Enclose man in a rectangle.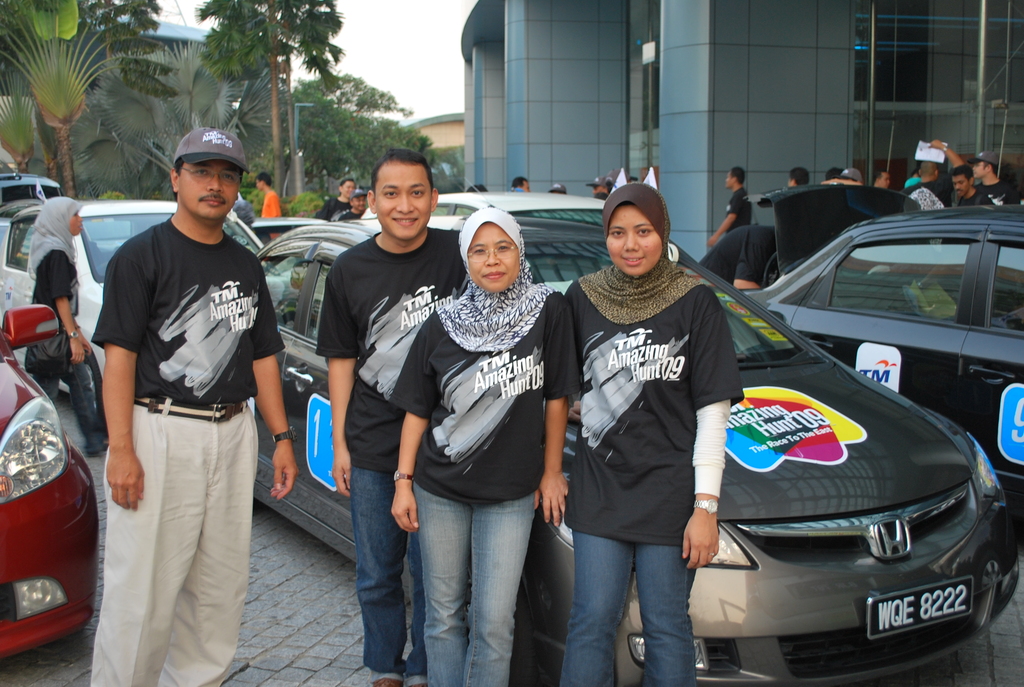
{"x1": 787, "y1": 169, "x2": 812, "y2": 186}.
